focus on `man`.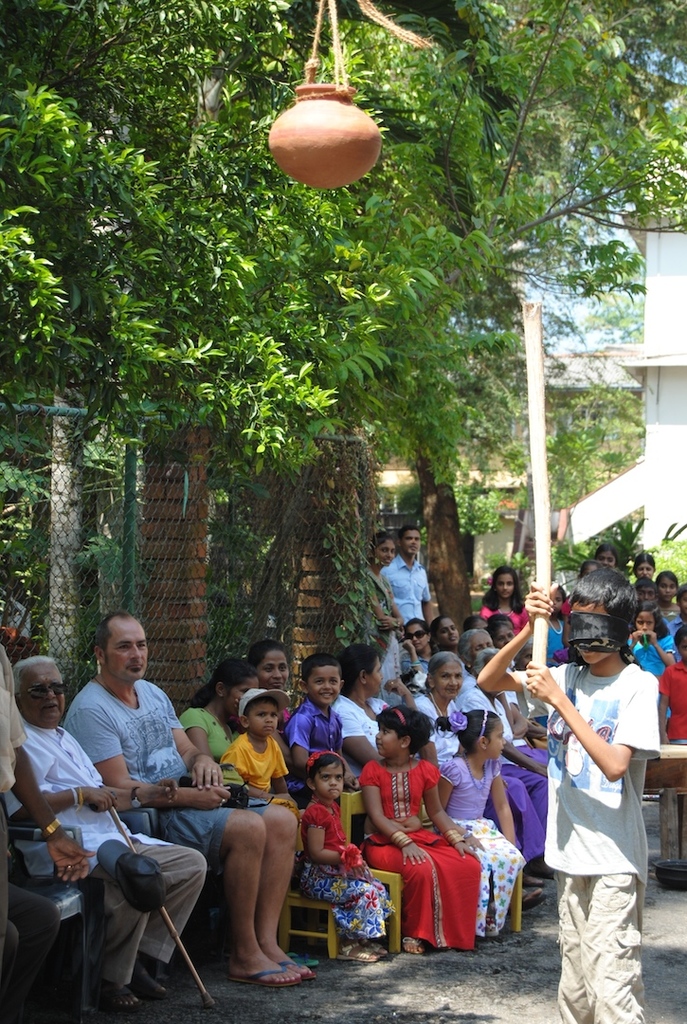
Focused at 0:646:210:1013.
